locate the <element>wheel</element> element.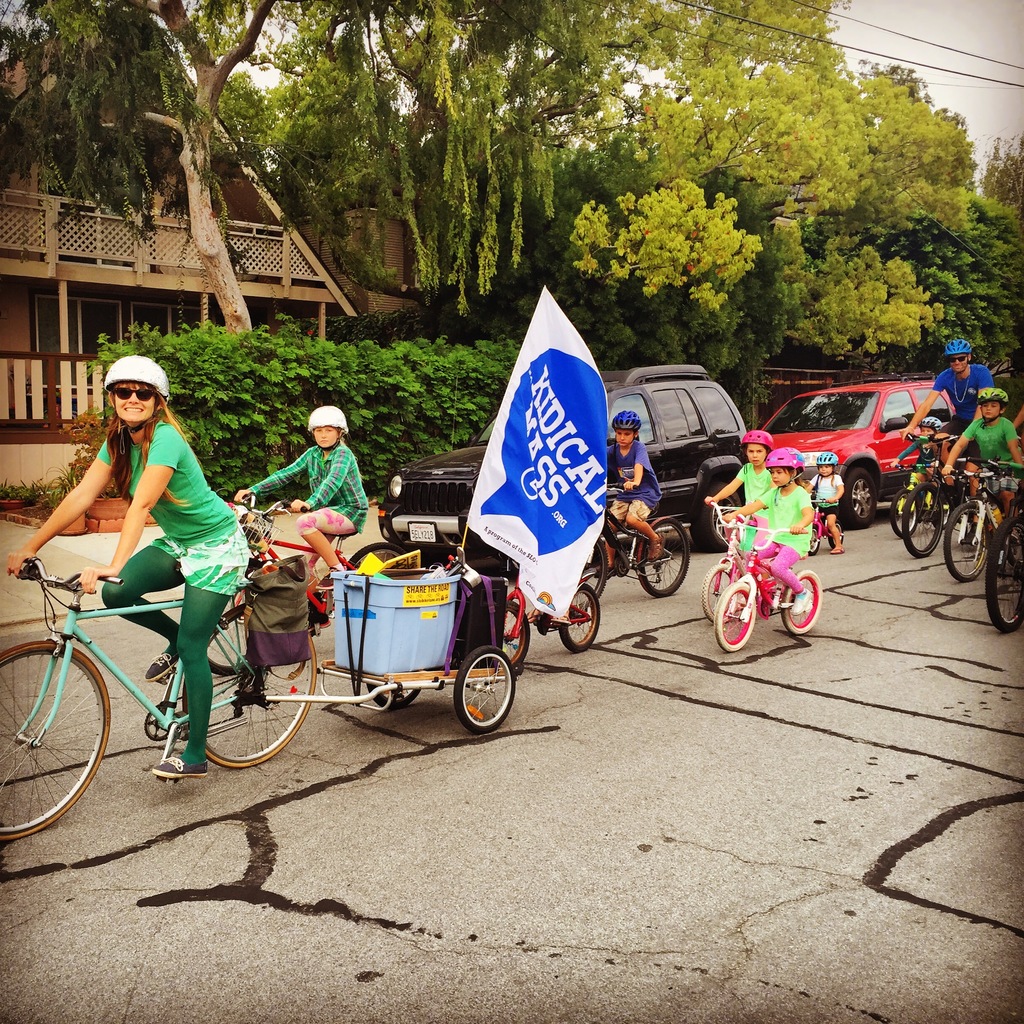
Element bbox: BBox(583, 543, 607, 596).
